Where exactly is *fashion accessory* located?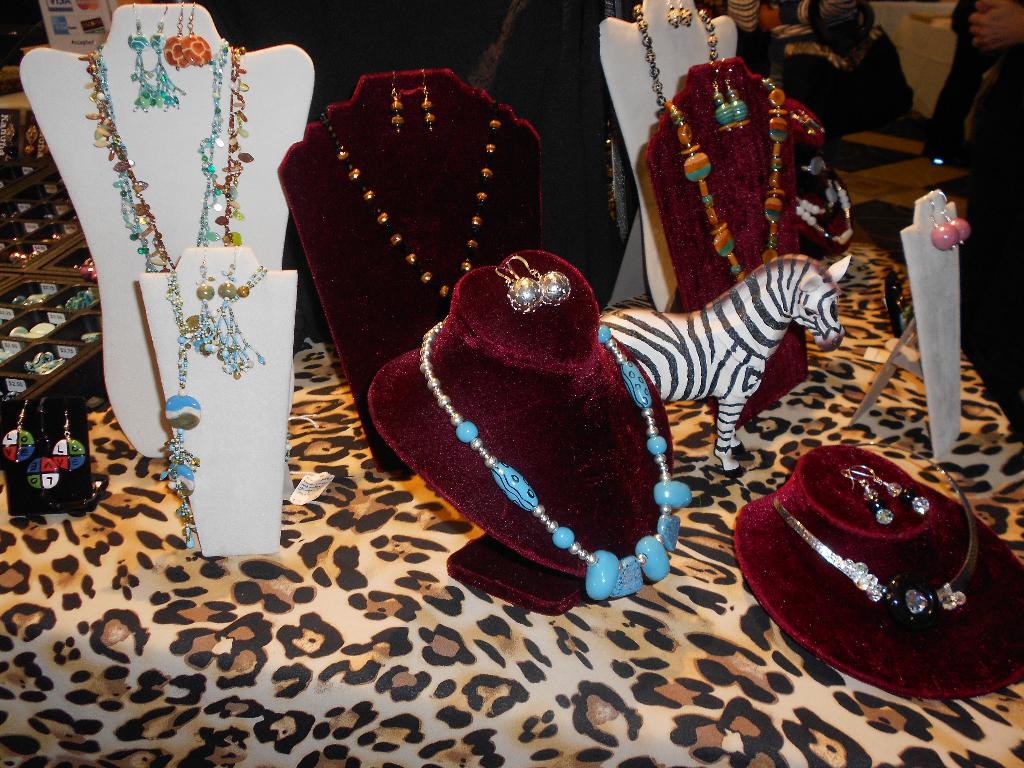
Its bounding box is locate(935, 184, 975, 243).
